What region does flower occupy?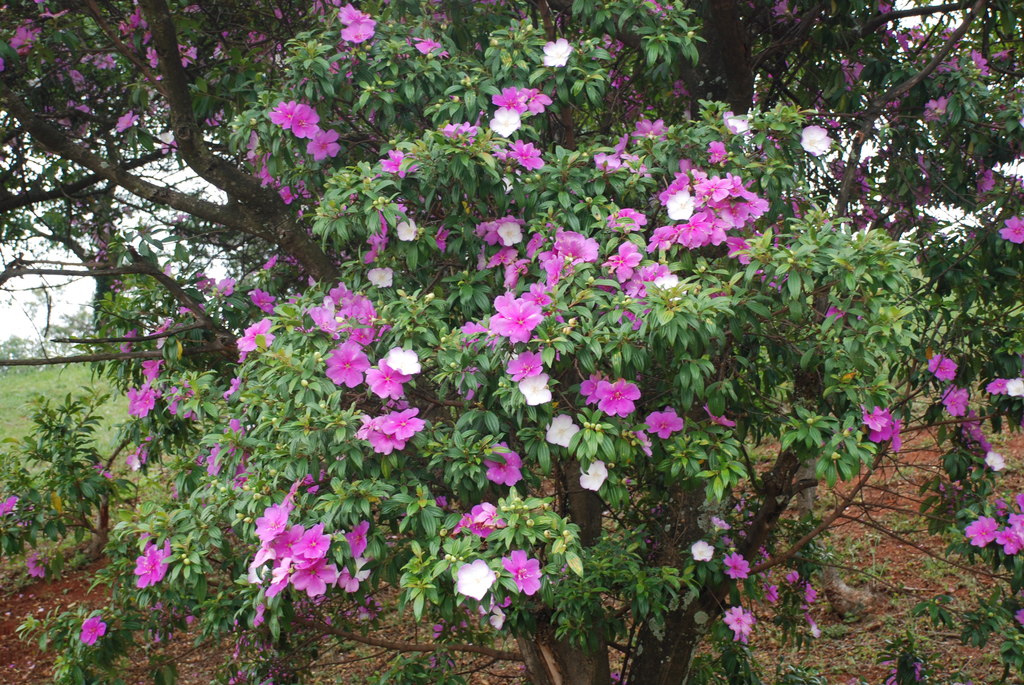
(503,551,538,599).
